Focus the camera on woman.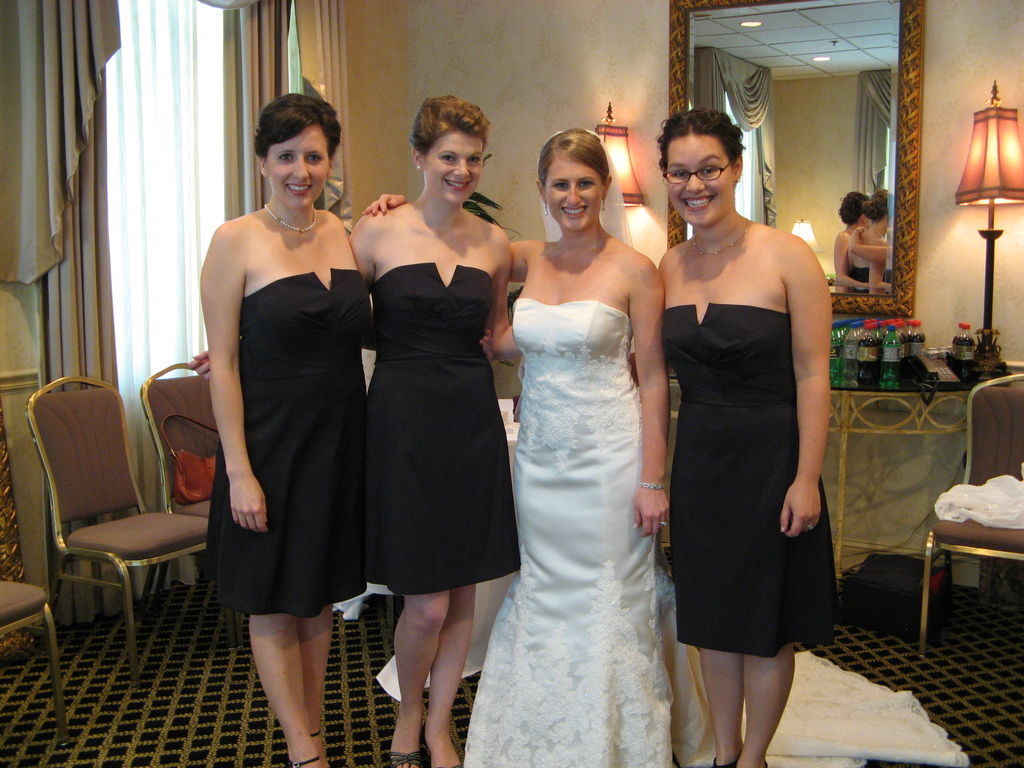
Focus region: 627/113/842/767.
